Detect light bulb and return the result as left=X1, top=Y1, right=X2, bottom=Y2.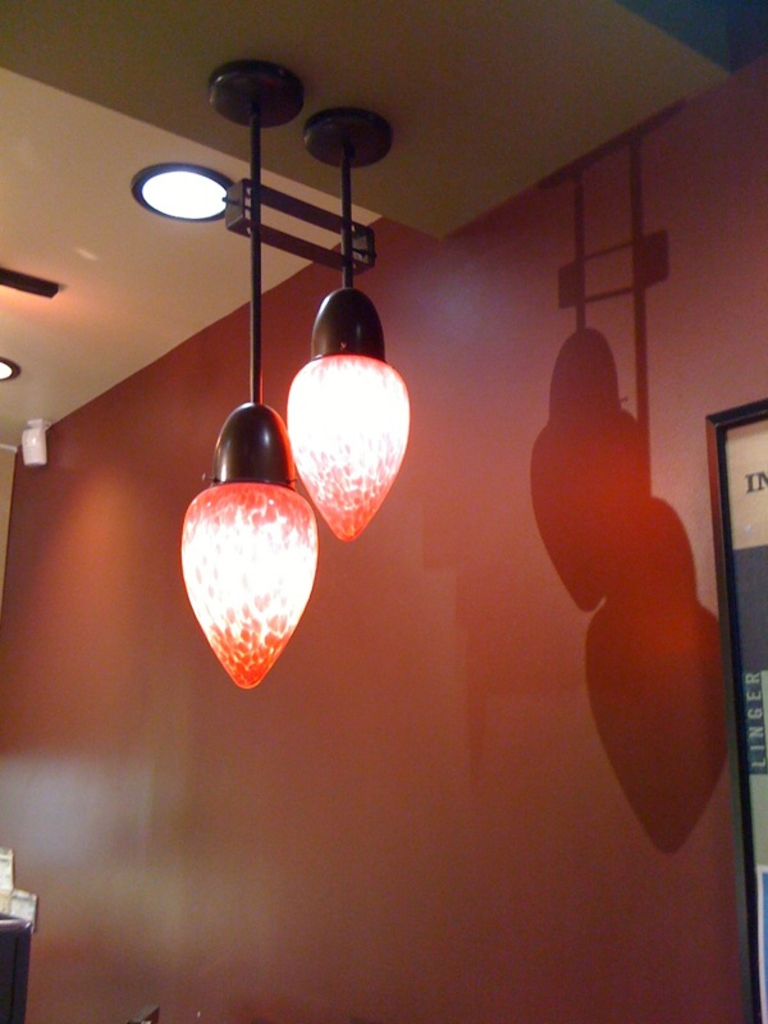
left=179, top=401, right=317, bottom=698.
